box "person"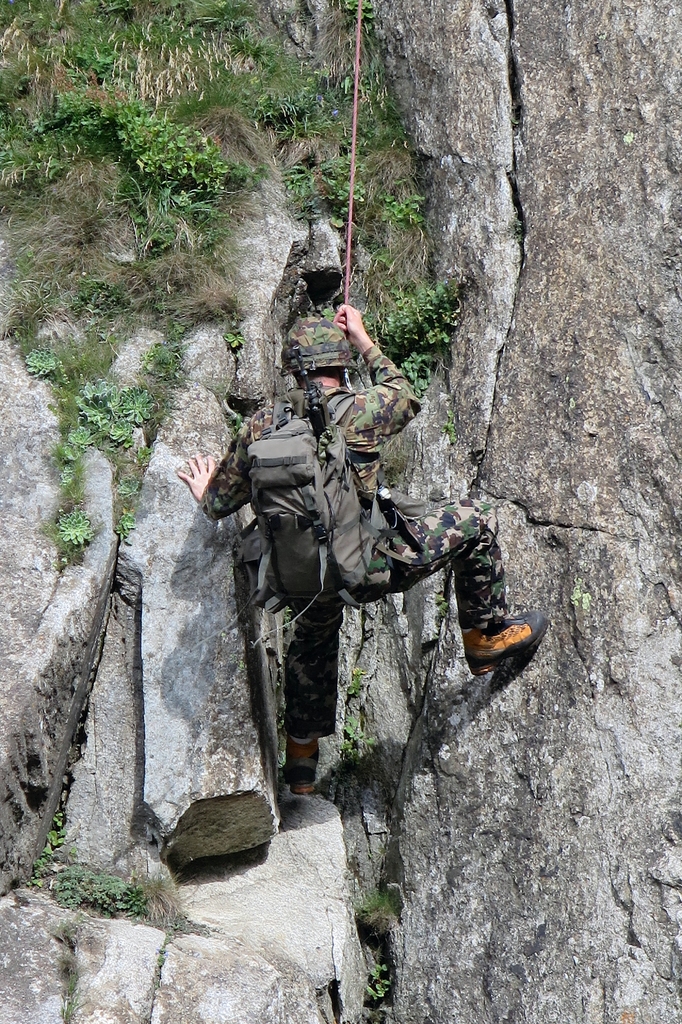
184:216:490:854
